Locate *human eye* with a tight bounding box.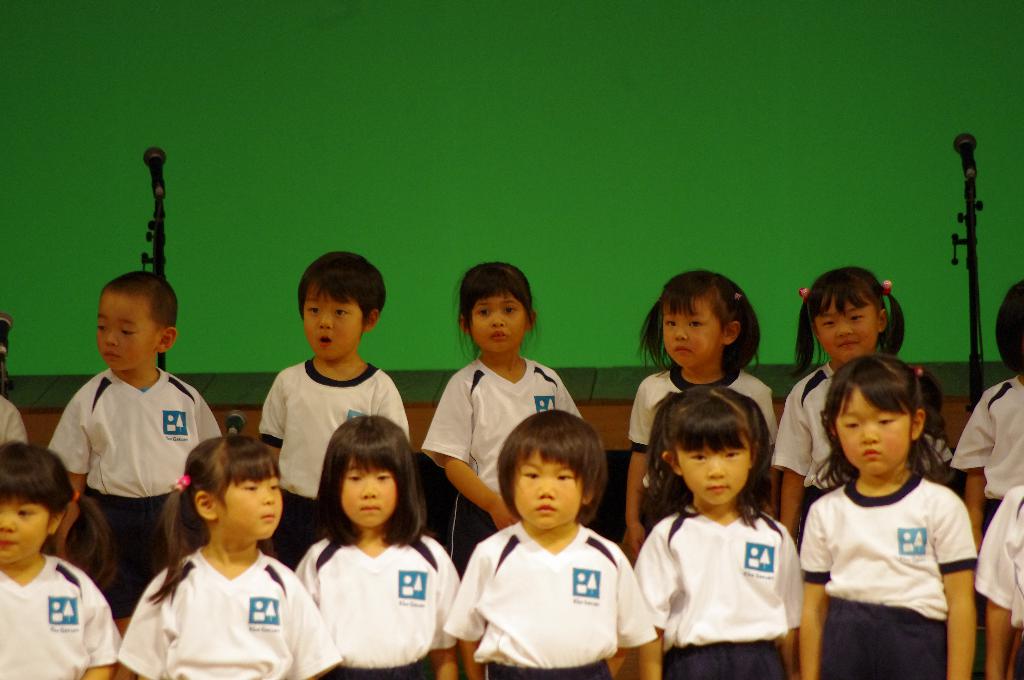
region(664, 318, 676, 329).
